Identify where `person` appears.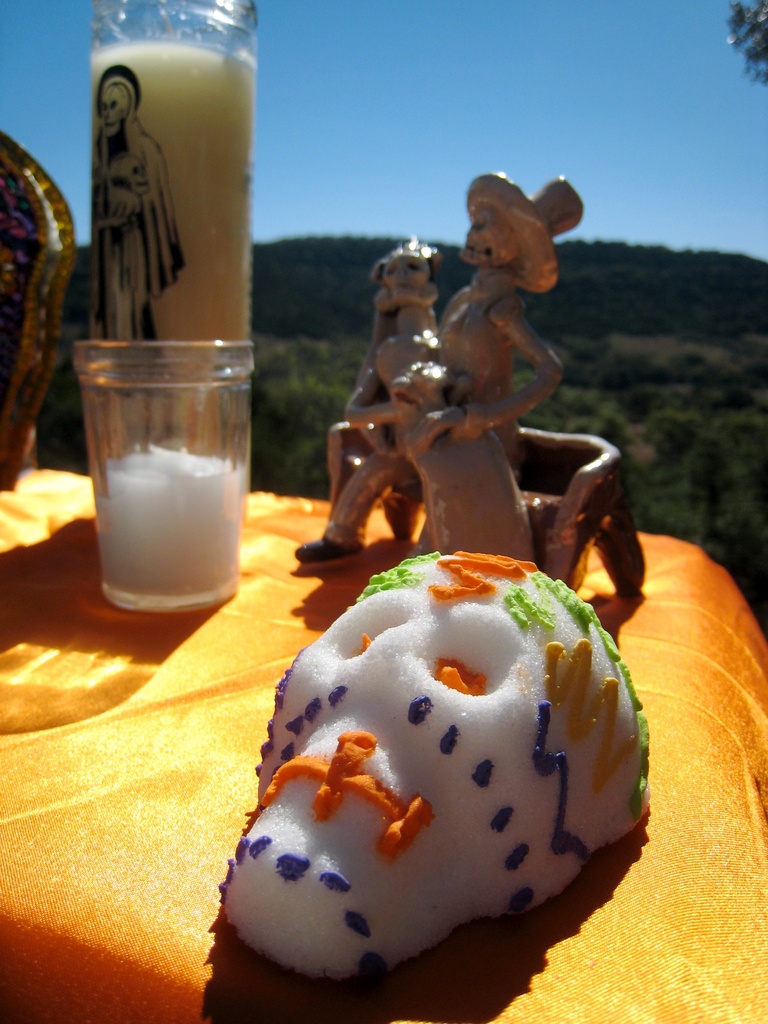
Appears at <box>293,168,582,571</box>.
